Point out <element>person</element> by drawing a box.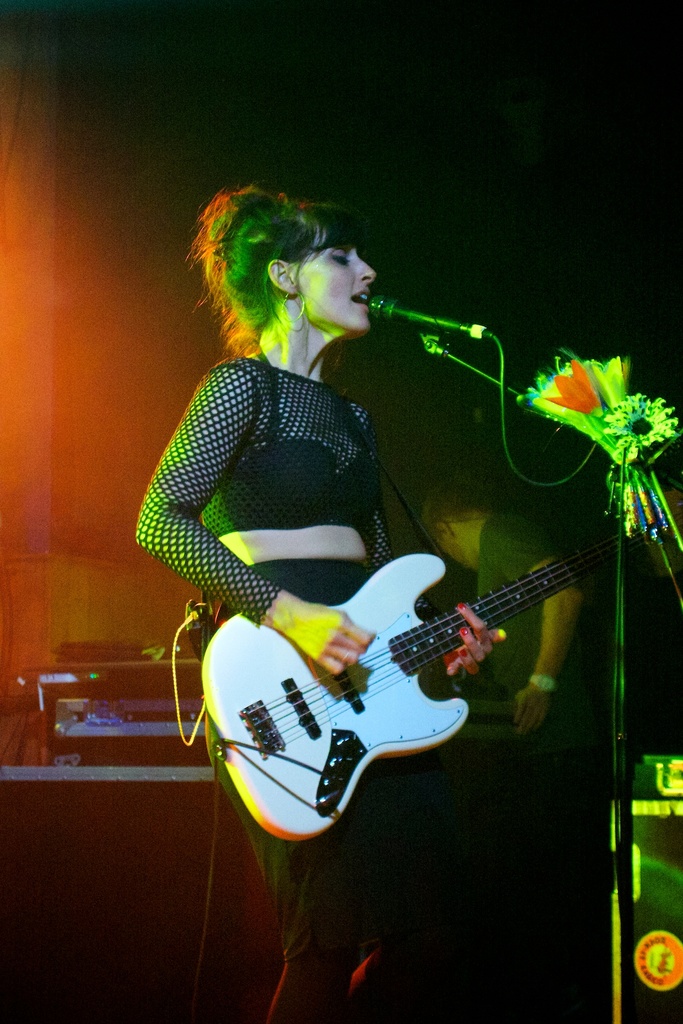
crop(140, 185, 494, 1023).
